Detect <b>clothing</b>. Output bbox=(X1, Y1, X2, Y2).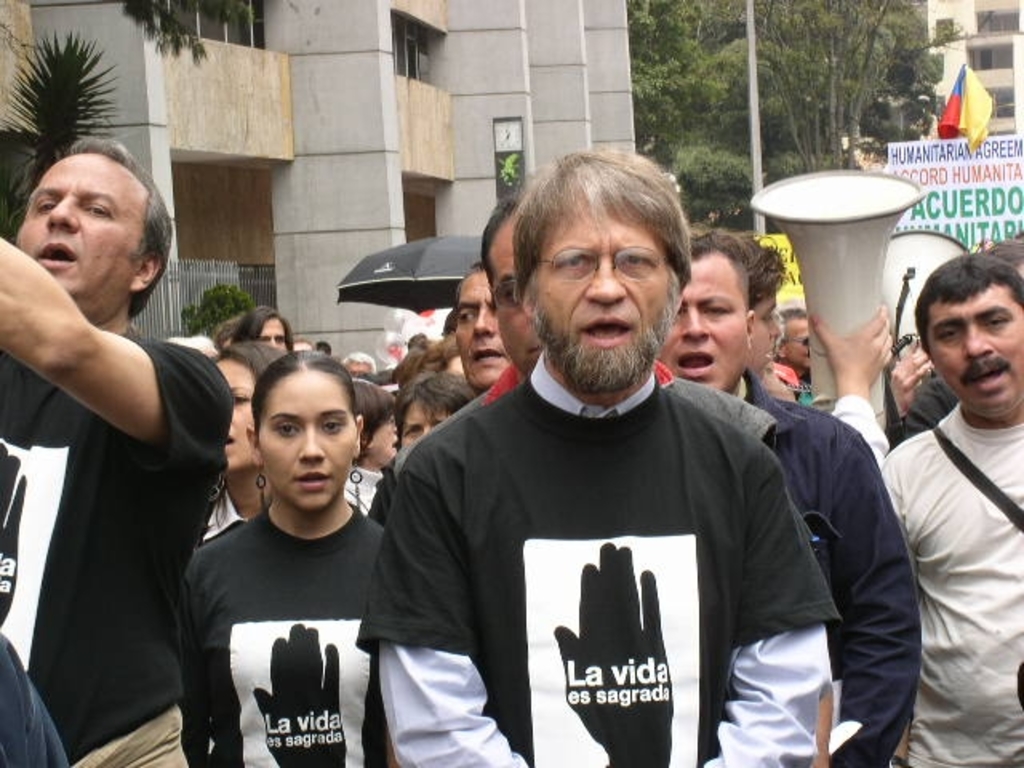
bbox=(826, 392, 886, 461).
